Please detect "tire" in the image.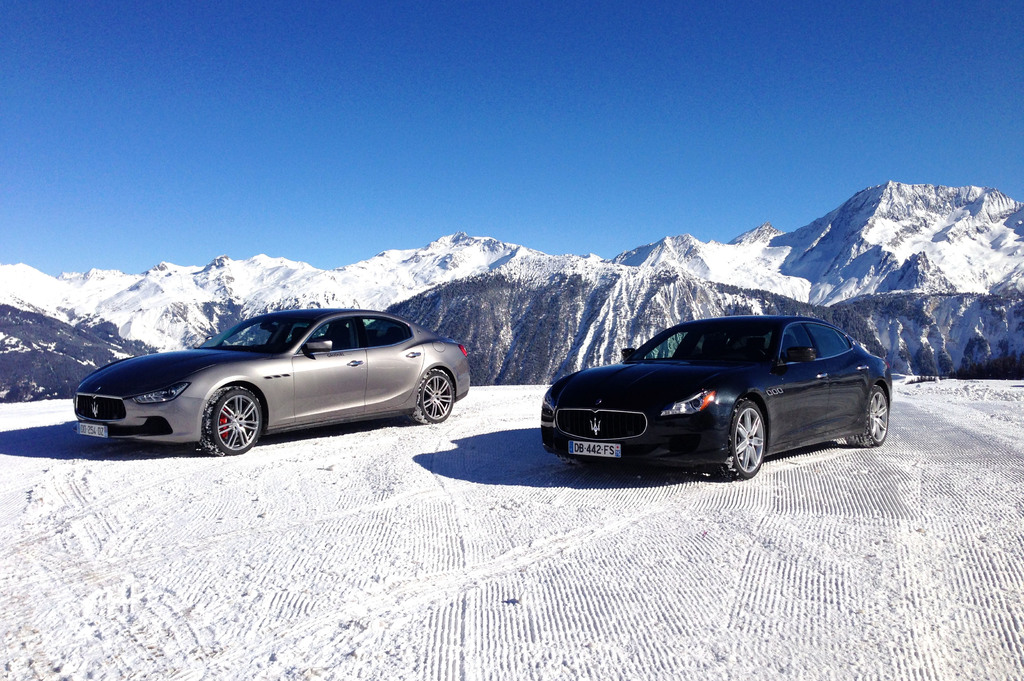
(x1=198, y1=385, x2=264, y2=456).
